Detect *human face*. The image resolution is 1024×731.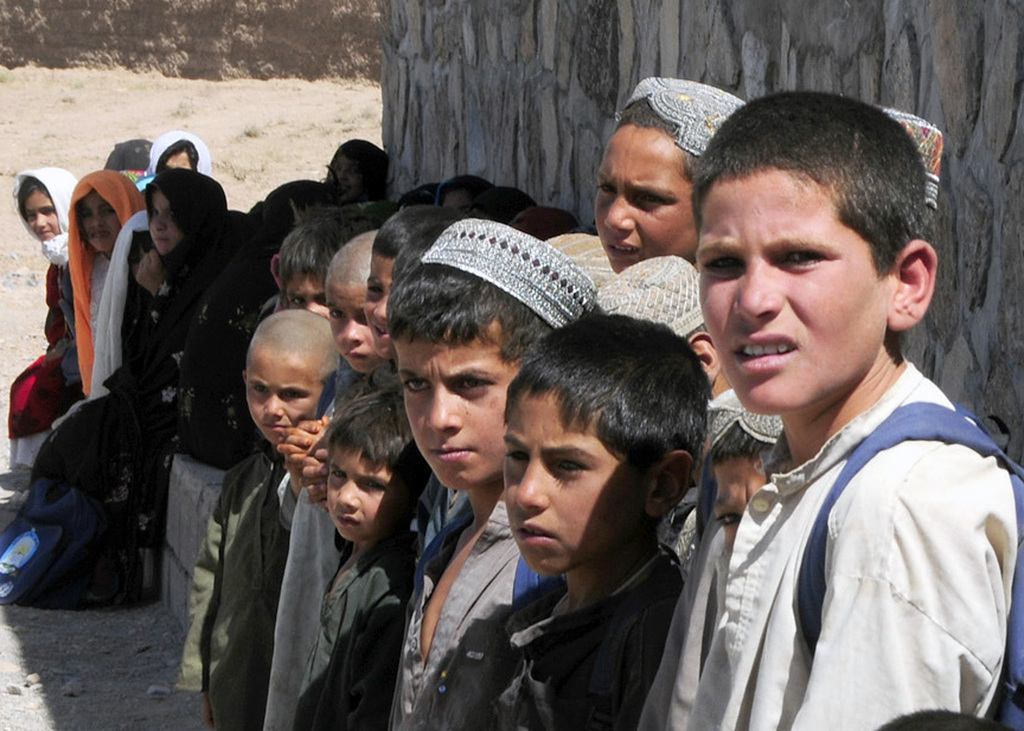
(285, 264, 329, 316).
